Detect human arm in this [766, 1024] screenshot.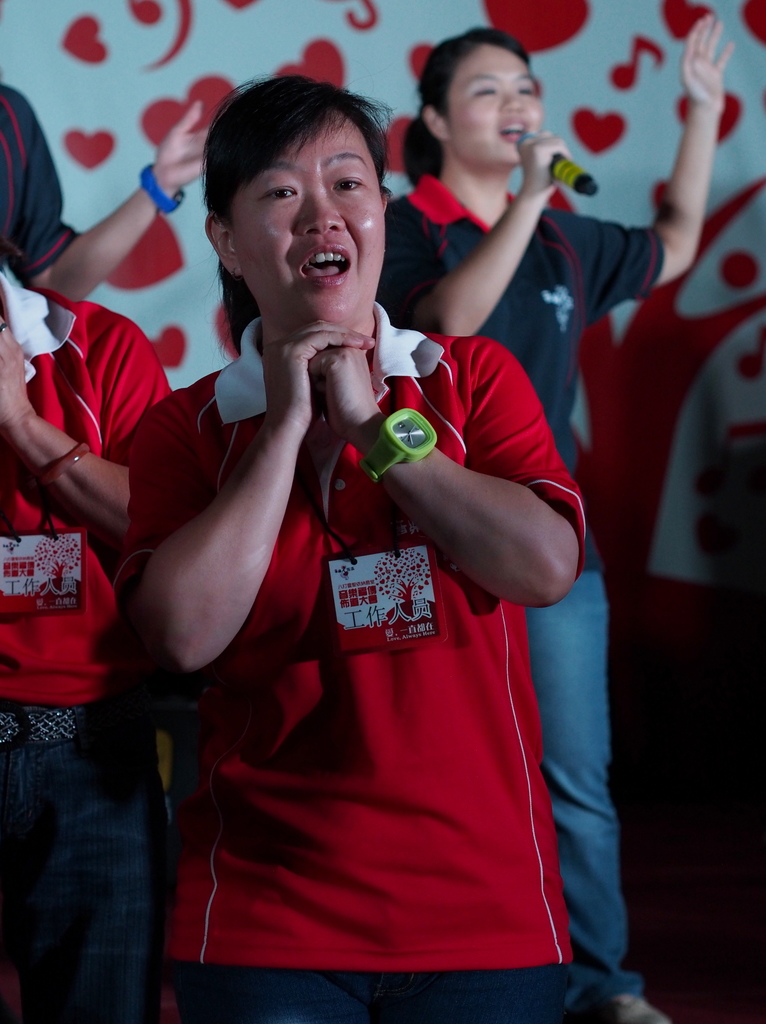
Detection: <box>0,312,169,540</box>.
